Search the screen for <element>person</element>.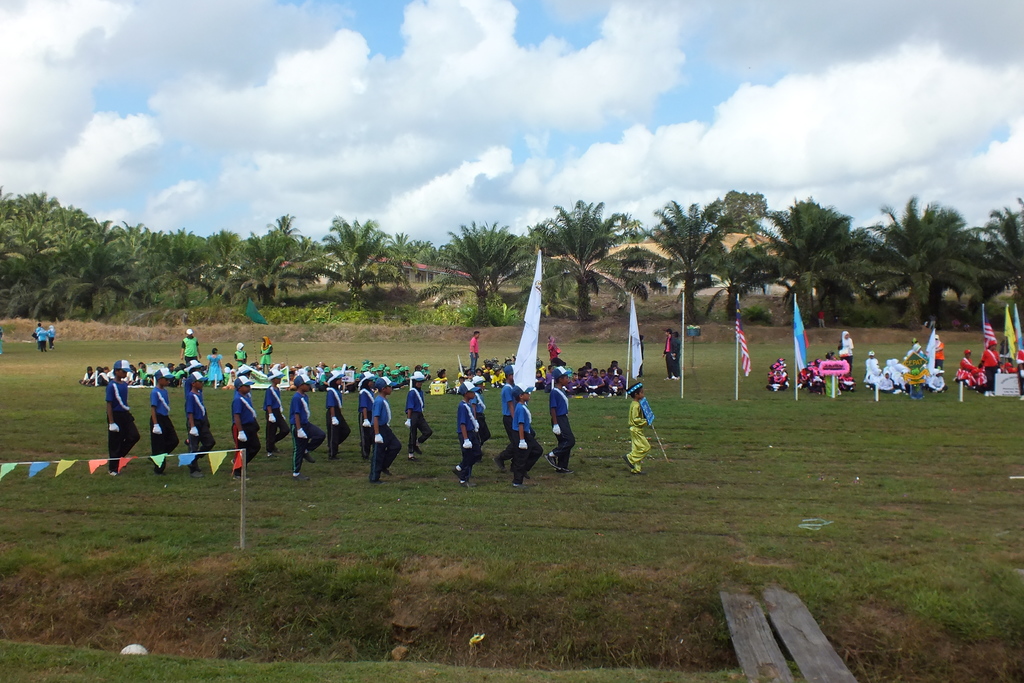
Found at (left=817, top=308, right=828, bottom=330).
